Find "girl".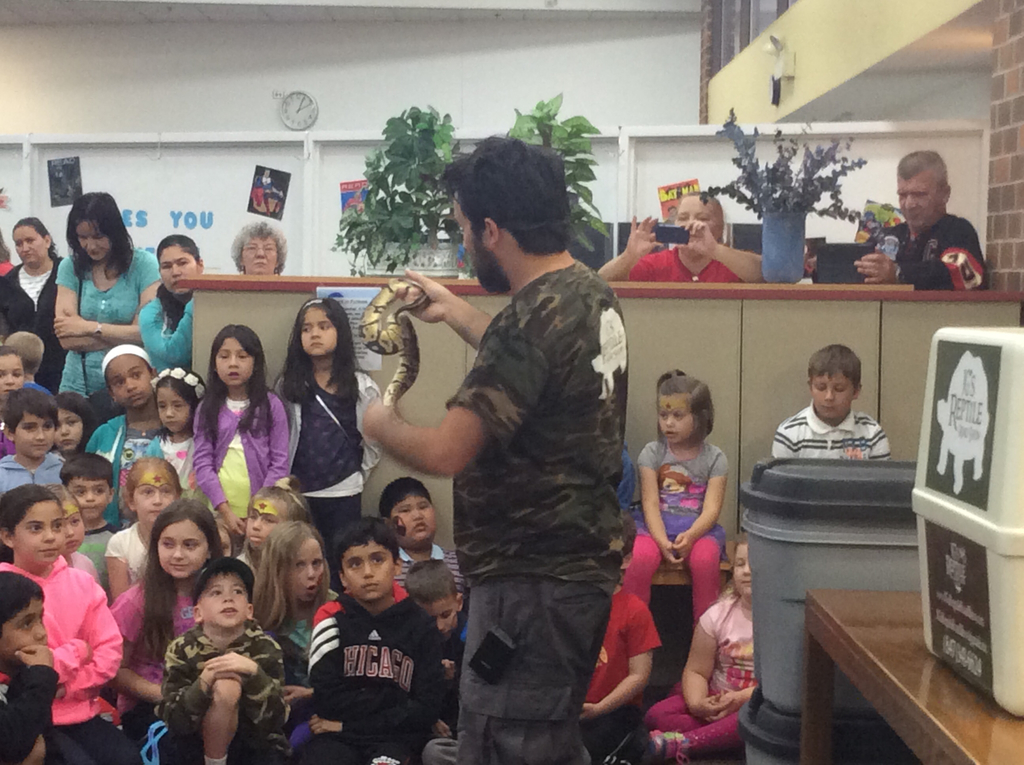
bbox(621, 362, 720, 631).
